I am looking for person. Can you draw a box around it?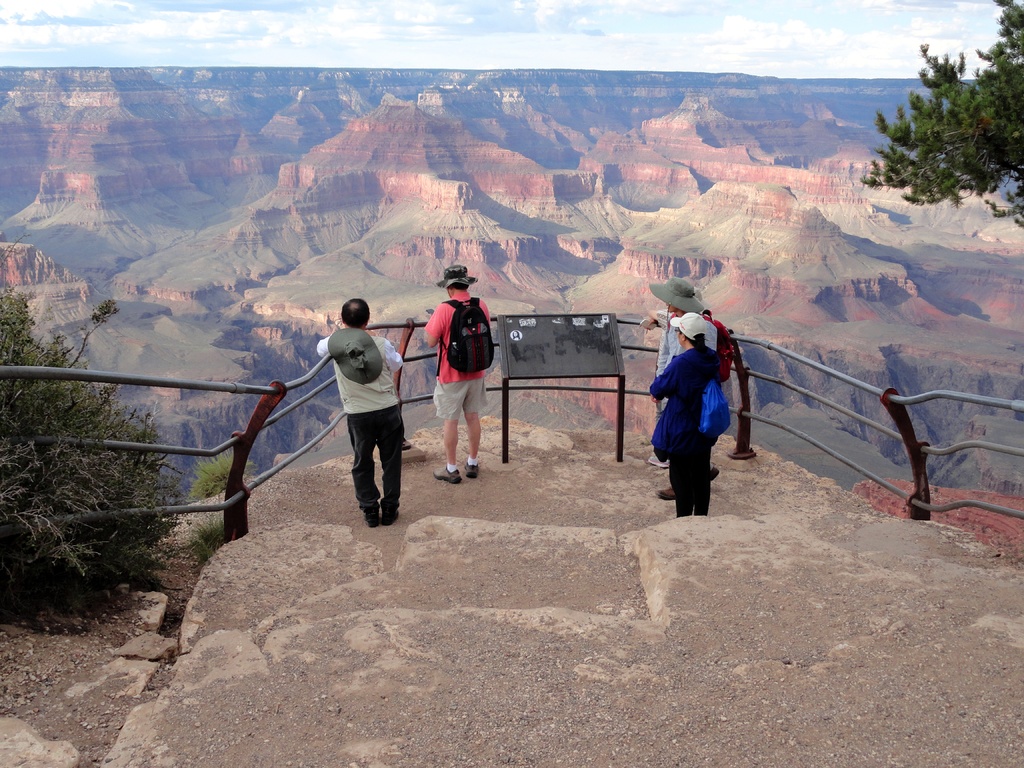
Sure, the bounding box is (652,318,712,524).
